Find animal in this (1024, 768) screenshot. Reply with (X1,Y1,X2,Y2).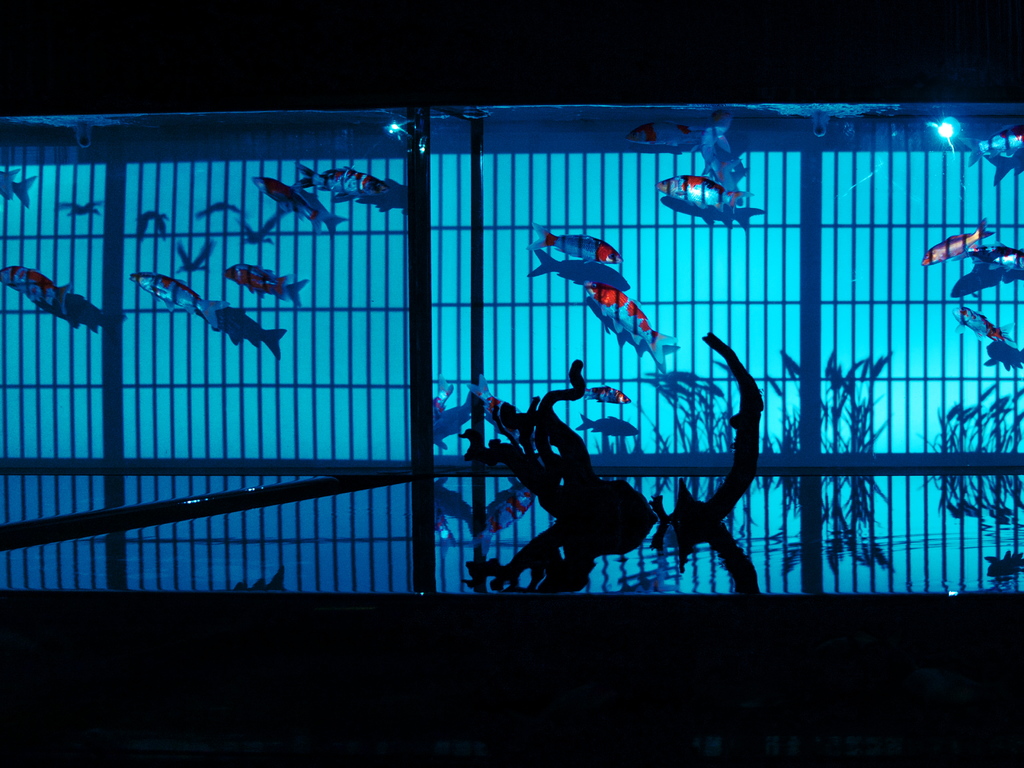
(575,387,630,409).
